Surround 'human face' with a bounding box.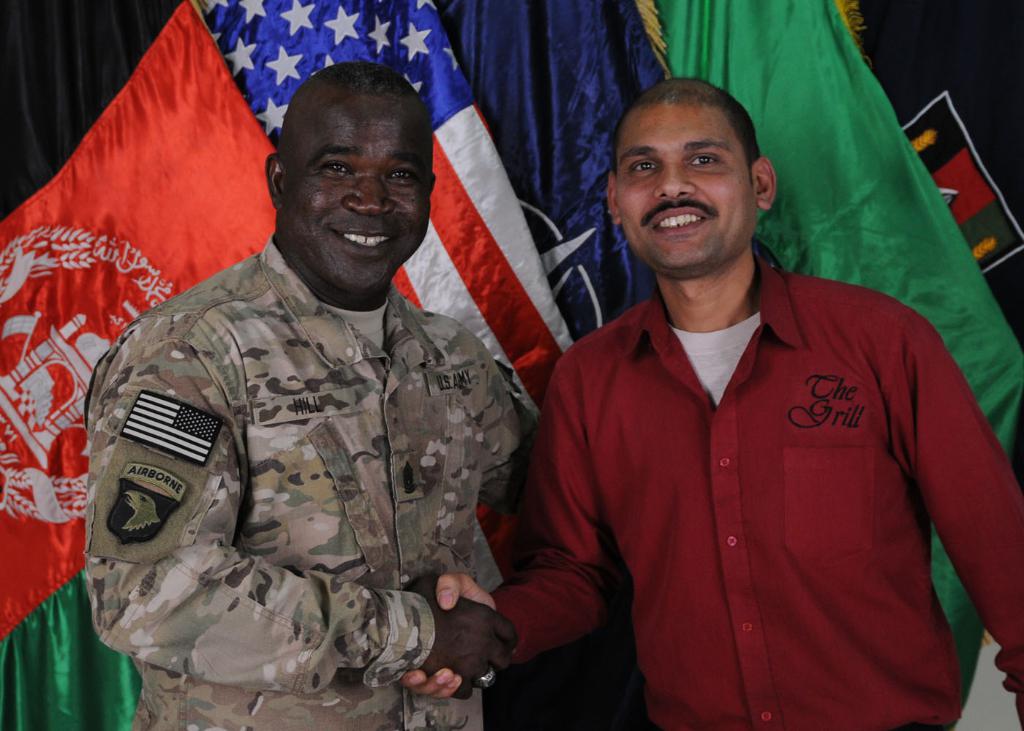
bbox=[277, 87, 430, 291].
